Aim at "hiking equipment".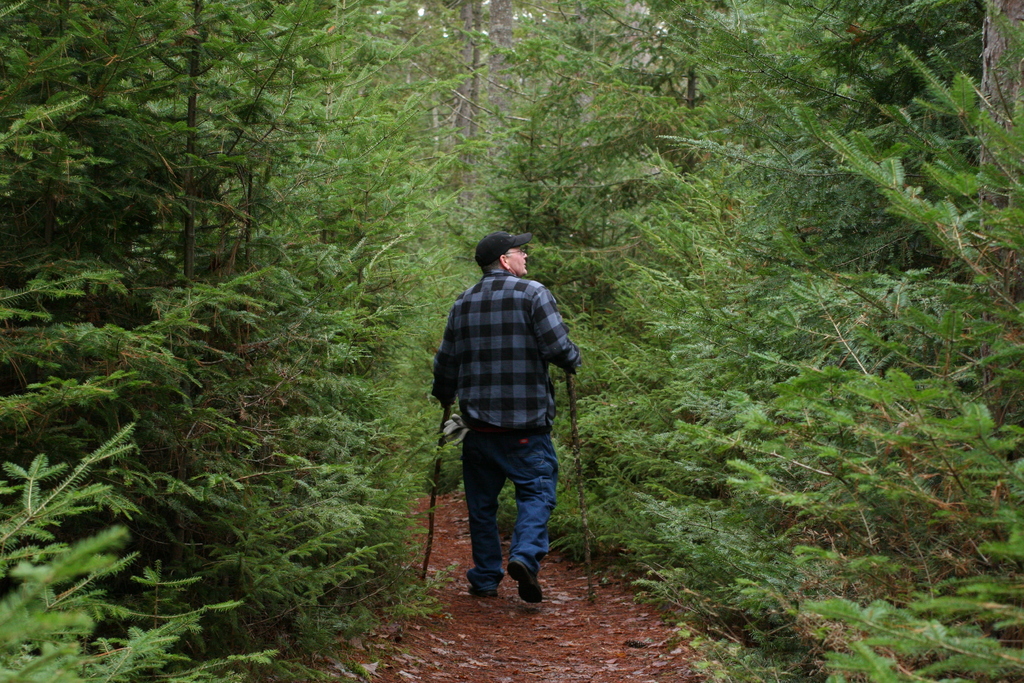
Aimed at bbox=[561, 367, 589, 606].
